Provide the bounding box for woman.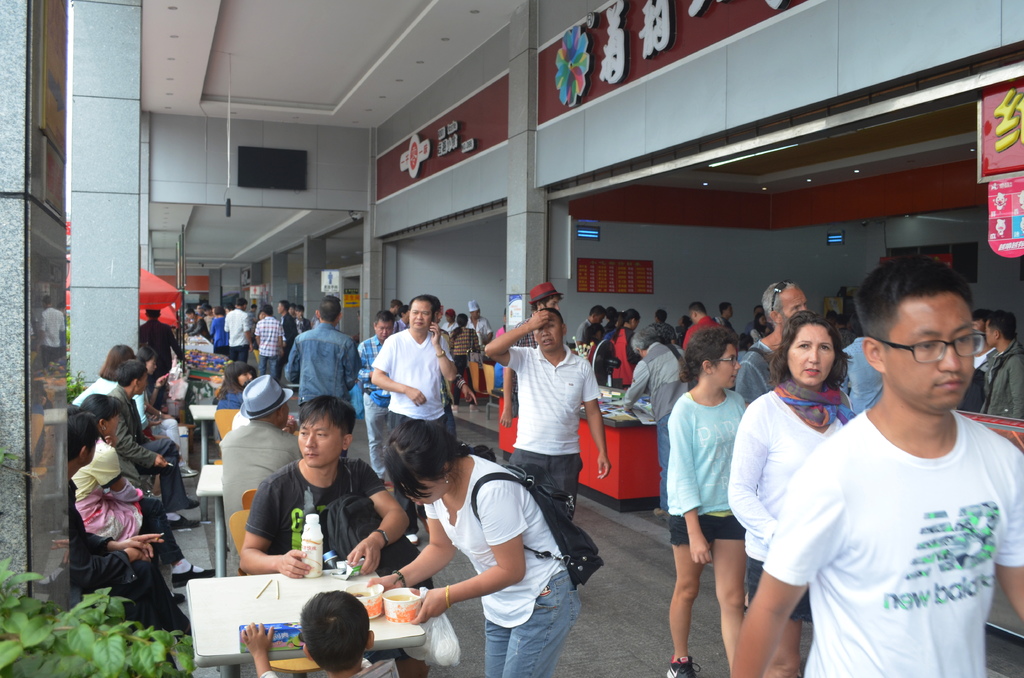
{"left": 367, "top": 424, "right": 579, "bottom": 677}.
